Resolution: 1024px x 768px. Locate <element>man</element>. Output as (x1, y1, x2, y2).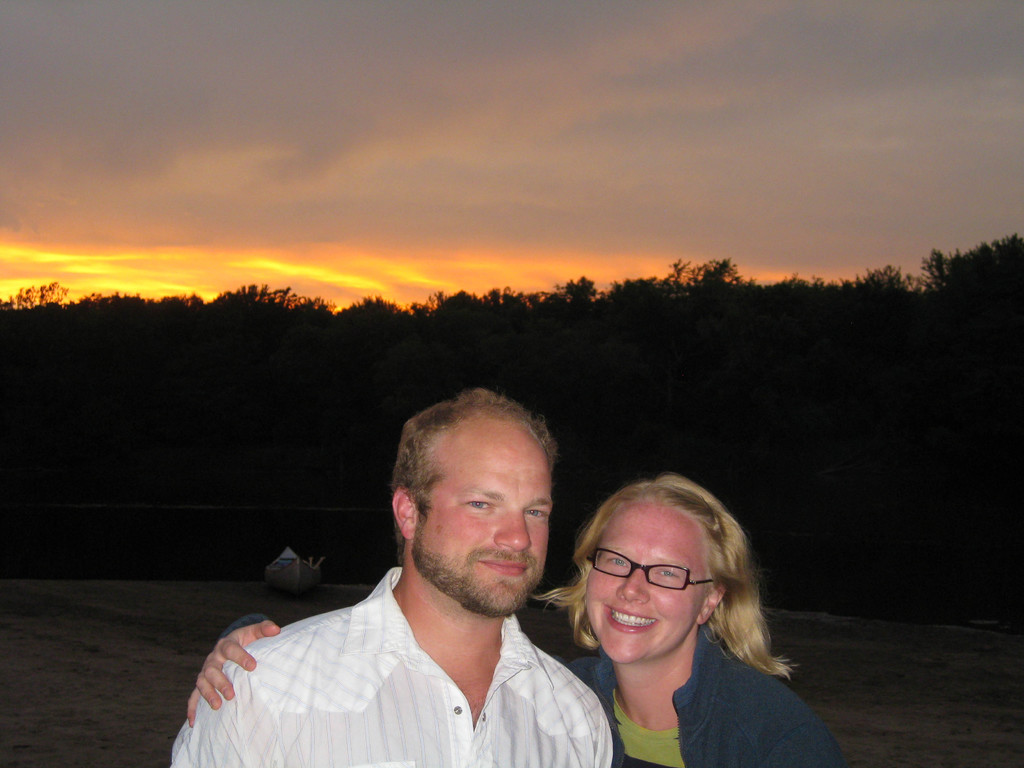
(181, 413, 645, 758).
